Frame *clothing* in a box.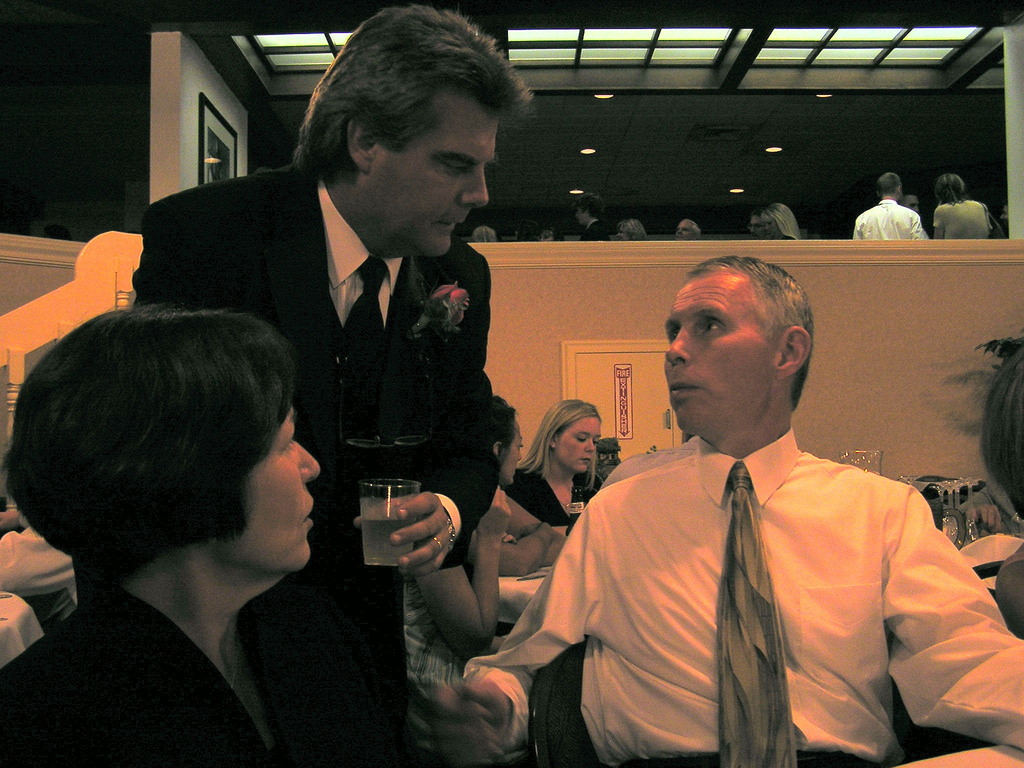
(583,221,608,244).
